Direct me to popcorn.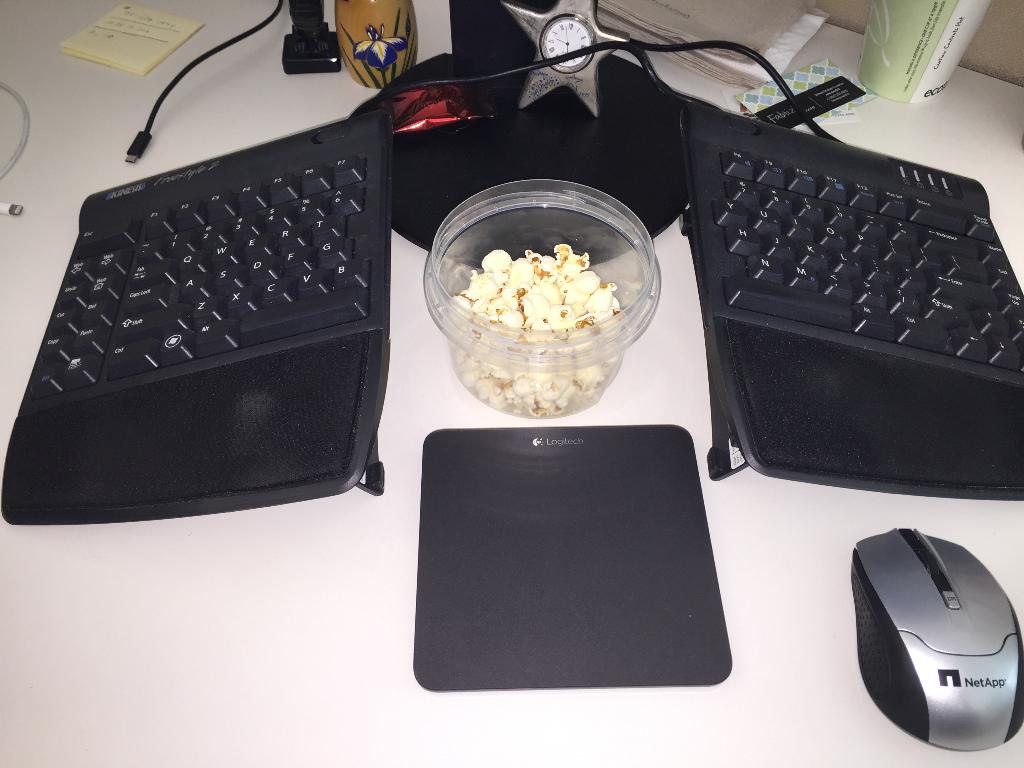
Direction: locate(447, 248, 629, 417).
